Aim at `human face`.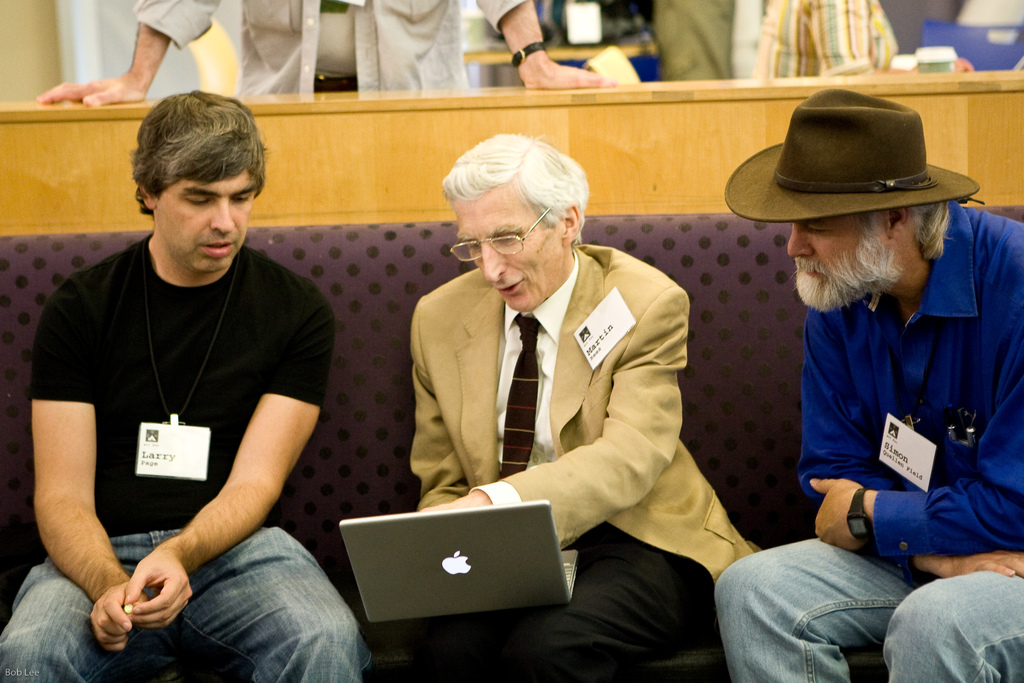
Aimed at (143,168,257,272).
